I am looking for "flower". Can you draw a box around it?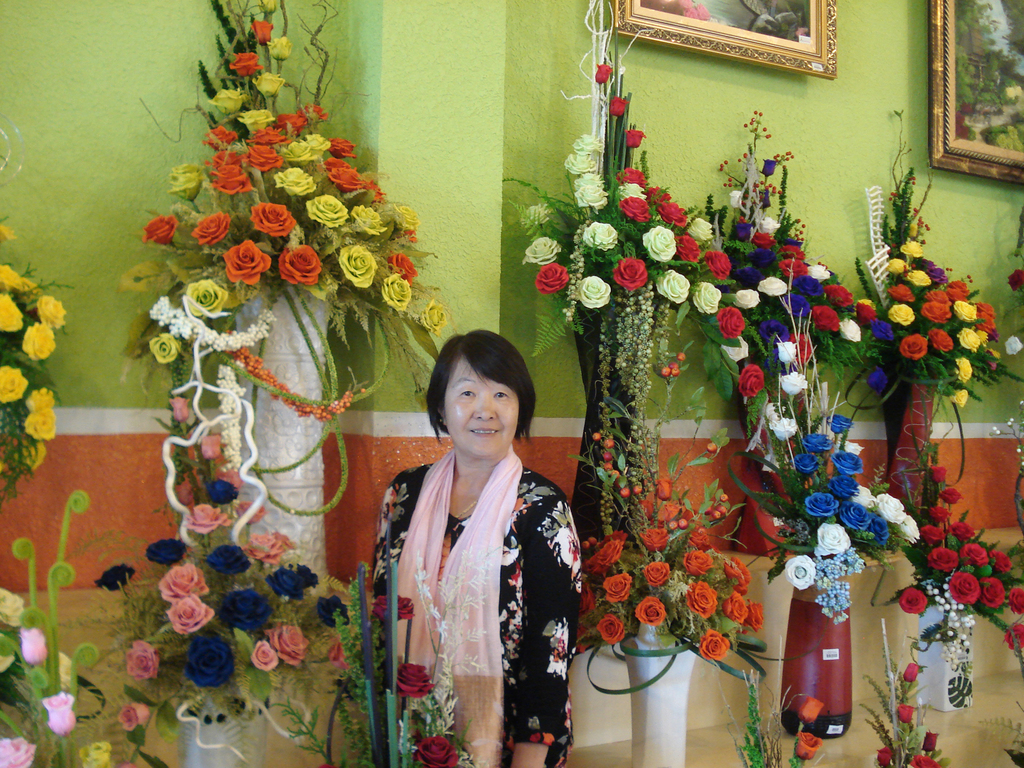
Sure, the bounding box is Rect(876, 746, 893, 767).
